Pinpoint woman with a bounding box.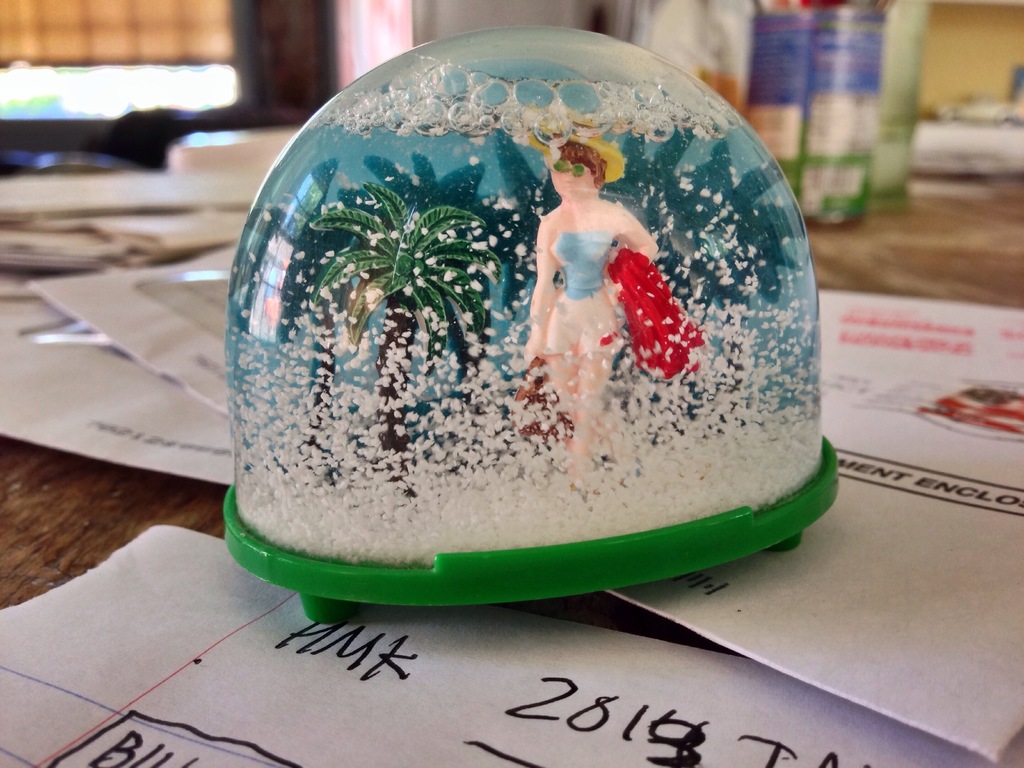
Rect(525, 111, 662, 489).
